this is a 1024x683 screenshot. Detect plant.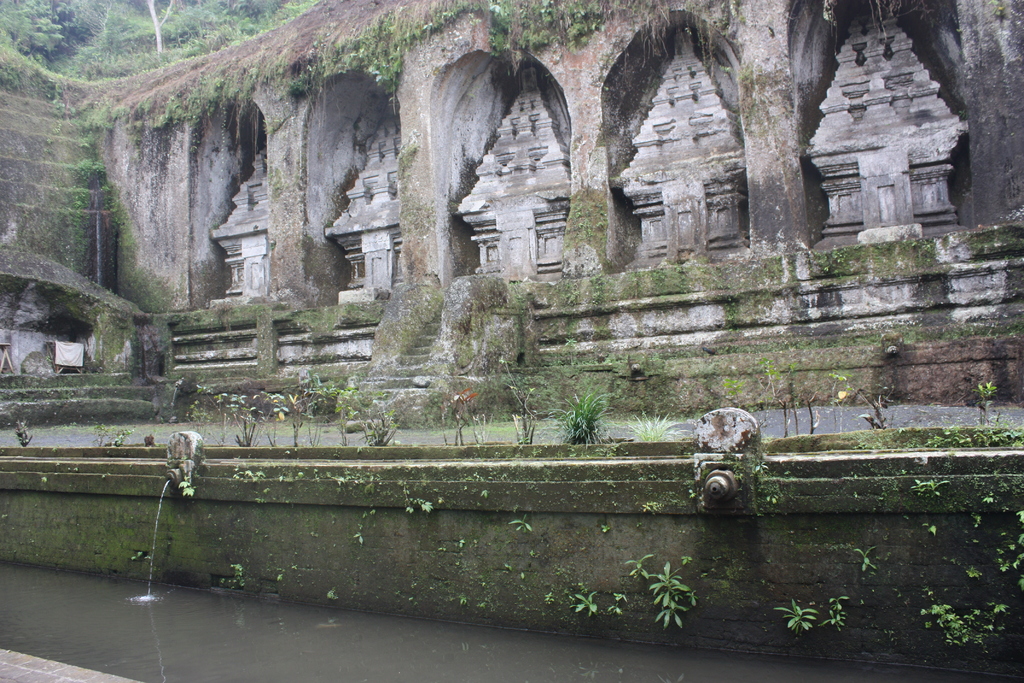
bbox(495, 358, 536, 447).
